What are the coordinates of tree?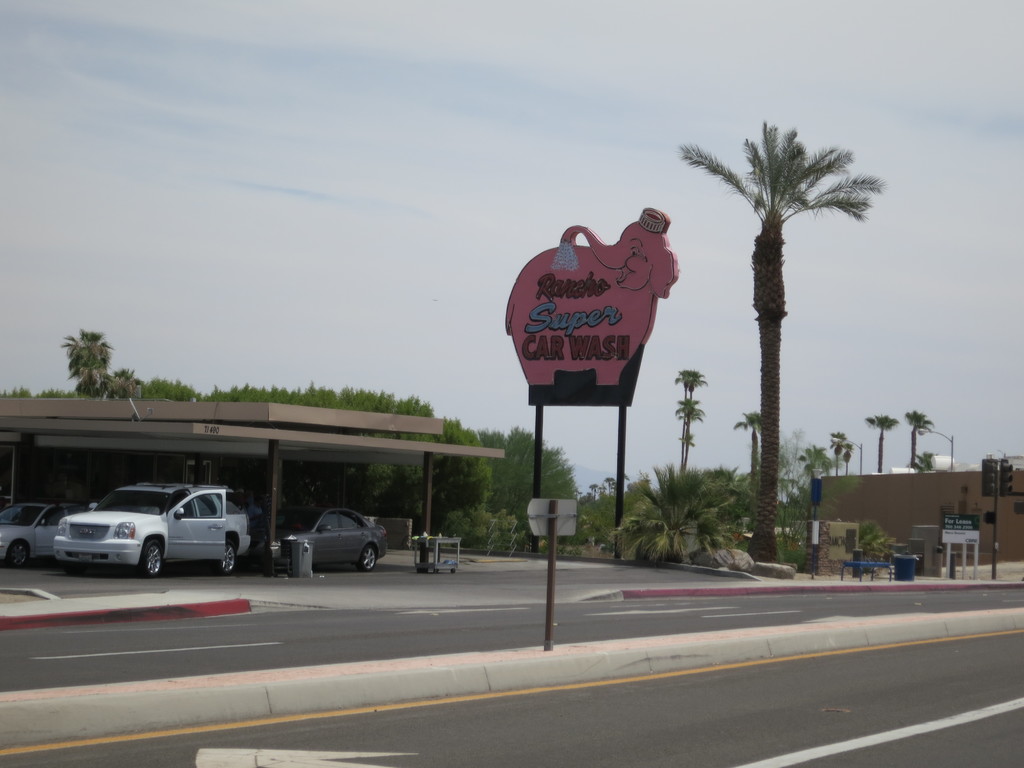
726,411,772,490.
